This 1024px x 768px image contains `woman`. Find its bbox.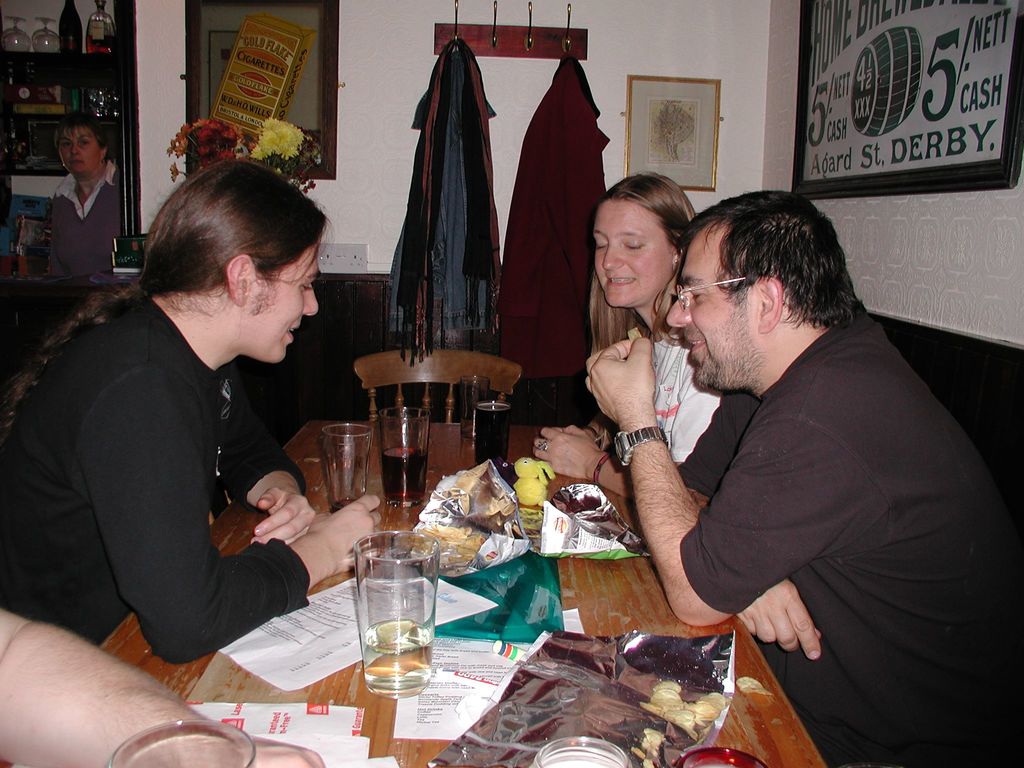
box=[0, 154, 385, 662].
